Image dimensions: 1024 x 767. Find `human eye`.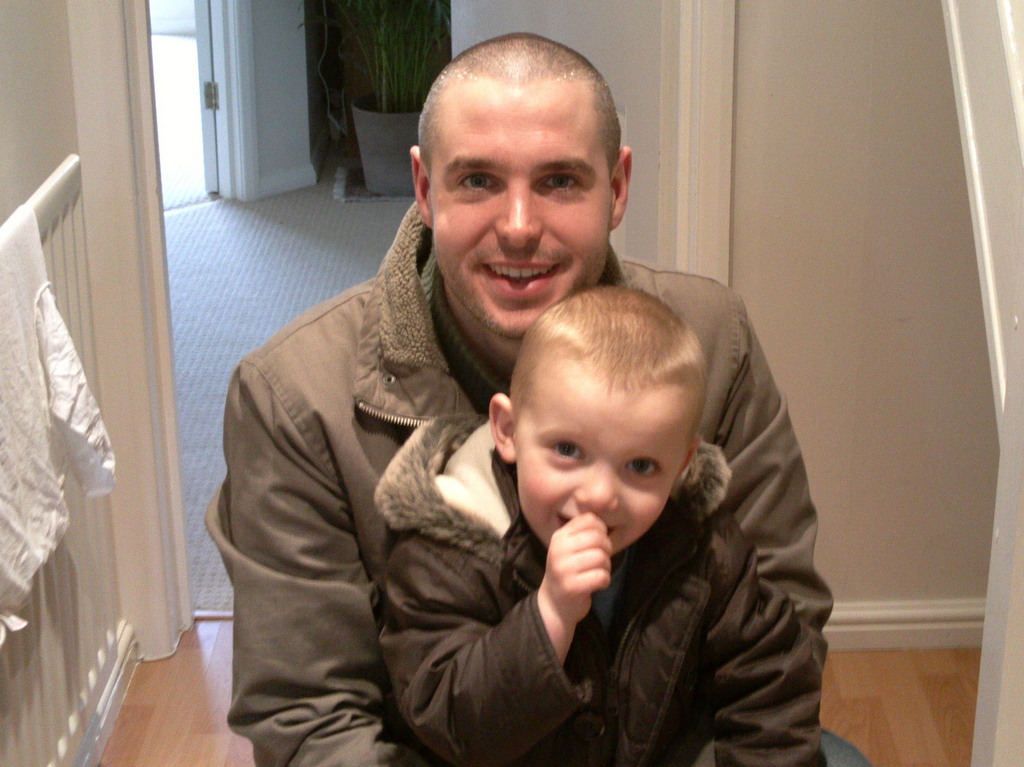
Rect(543, 439, 588, 463).
